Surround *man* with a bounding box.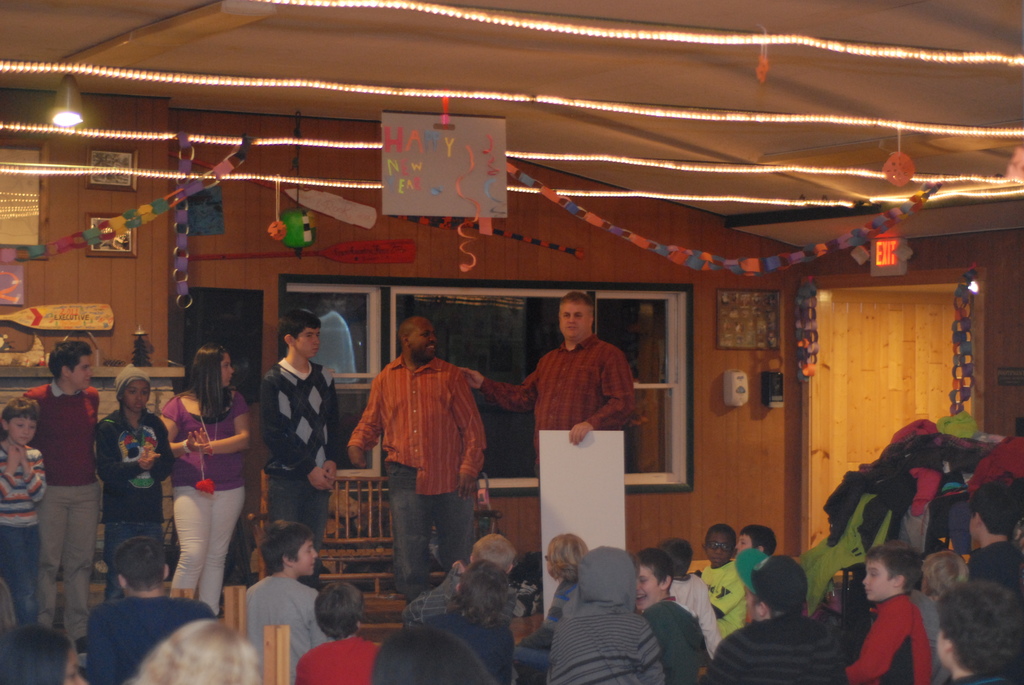
bbox(485, 290, 637, 445).
